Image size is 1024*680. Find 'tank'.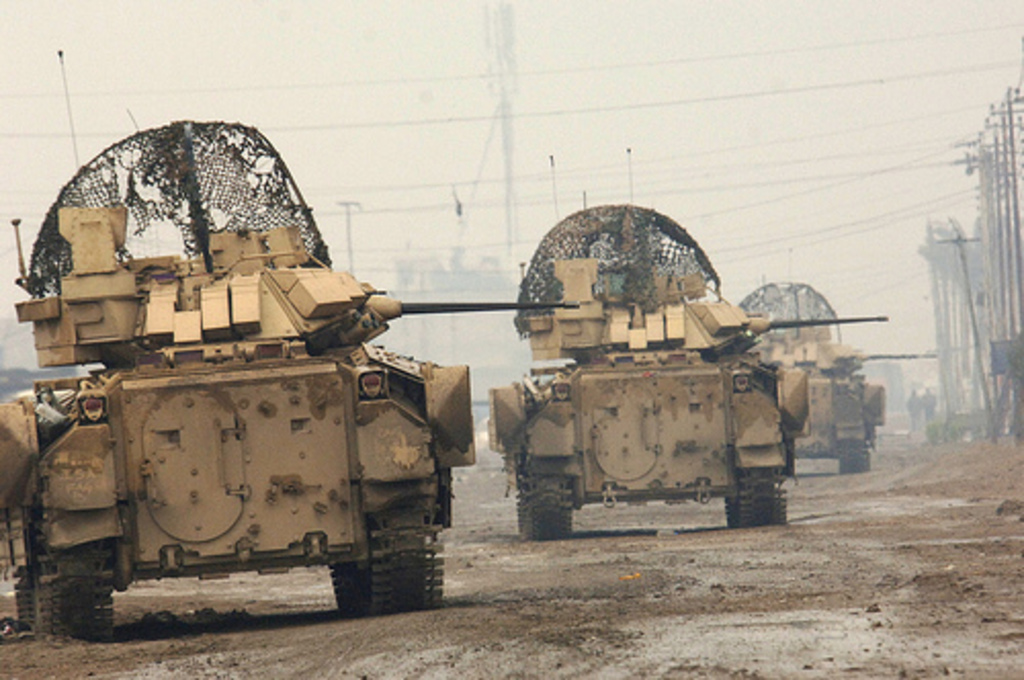
left=485, top=141, right=889, bottom=535.
